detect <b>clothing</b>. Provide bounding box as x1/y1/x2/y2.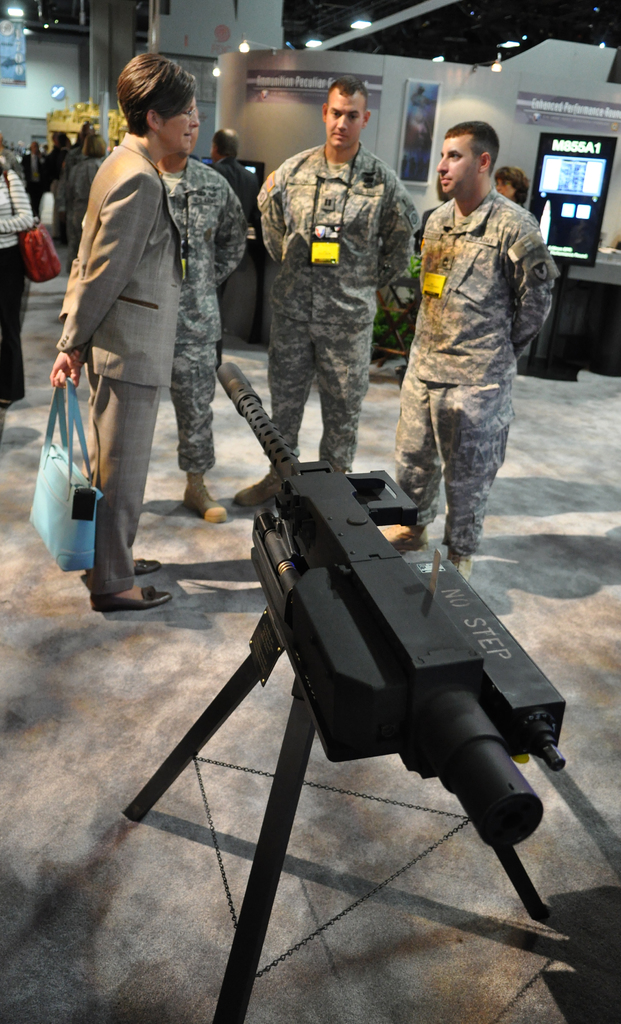
63/130/179/585.
